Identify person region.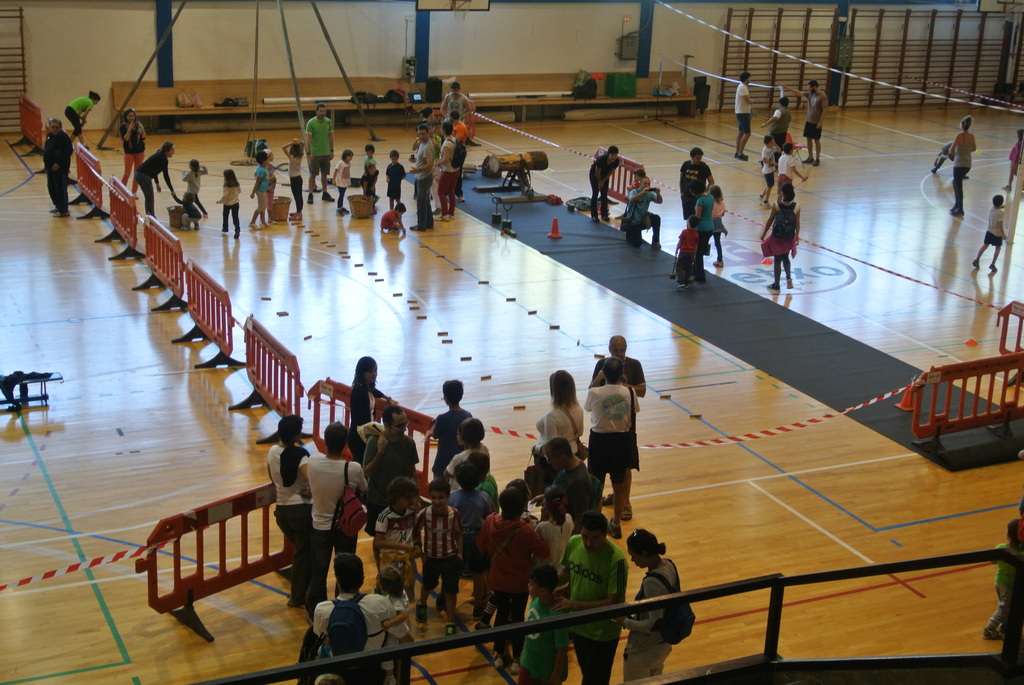
Region: [266, 142, 281, 201].
